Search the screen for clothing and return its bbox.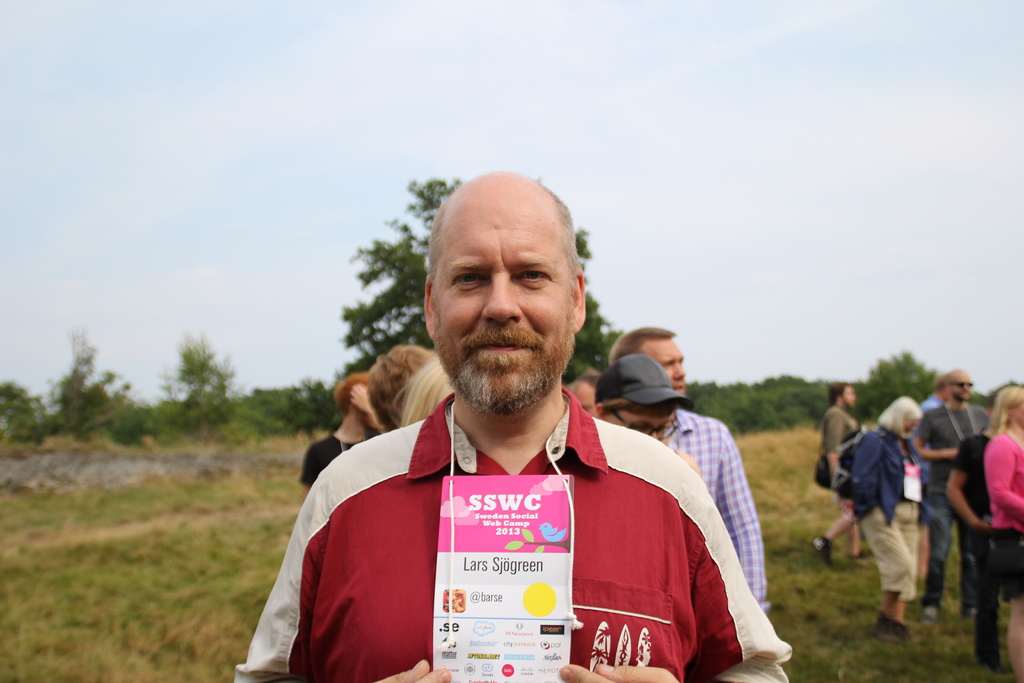
Found: box=[952, 435, 998, 508].
